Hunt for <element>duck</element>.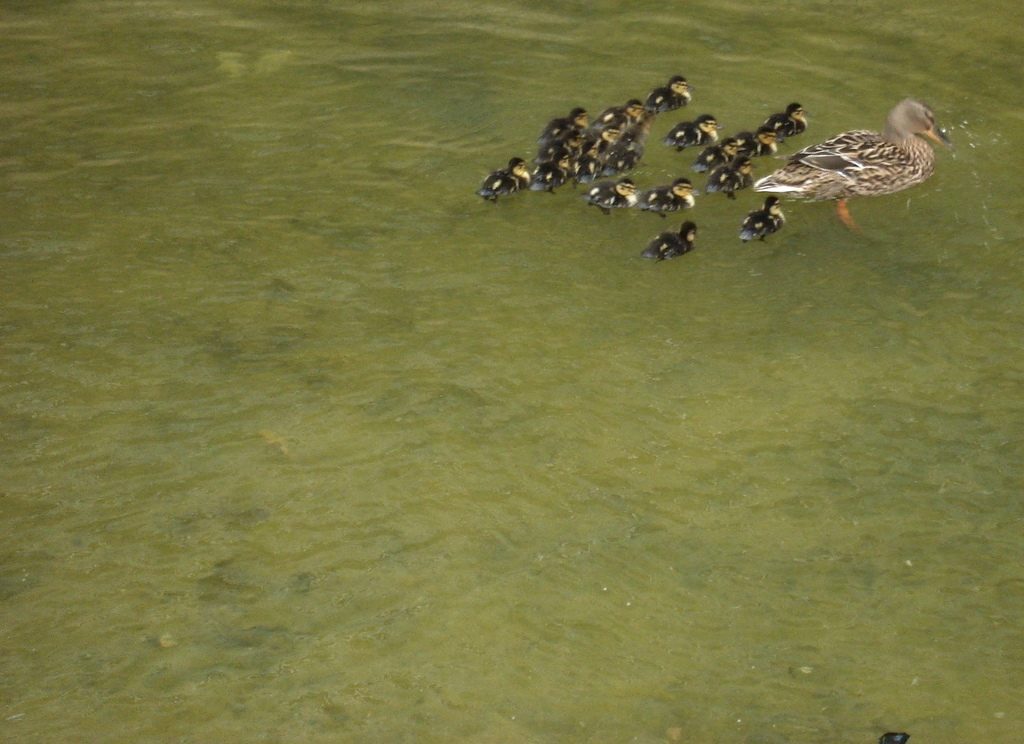
Hunted down at bbox(756, 86, 960, 227).
